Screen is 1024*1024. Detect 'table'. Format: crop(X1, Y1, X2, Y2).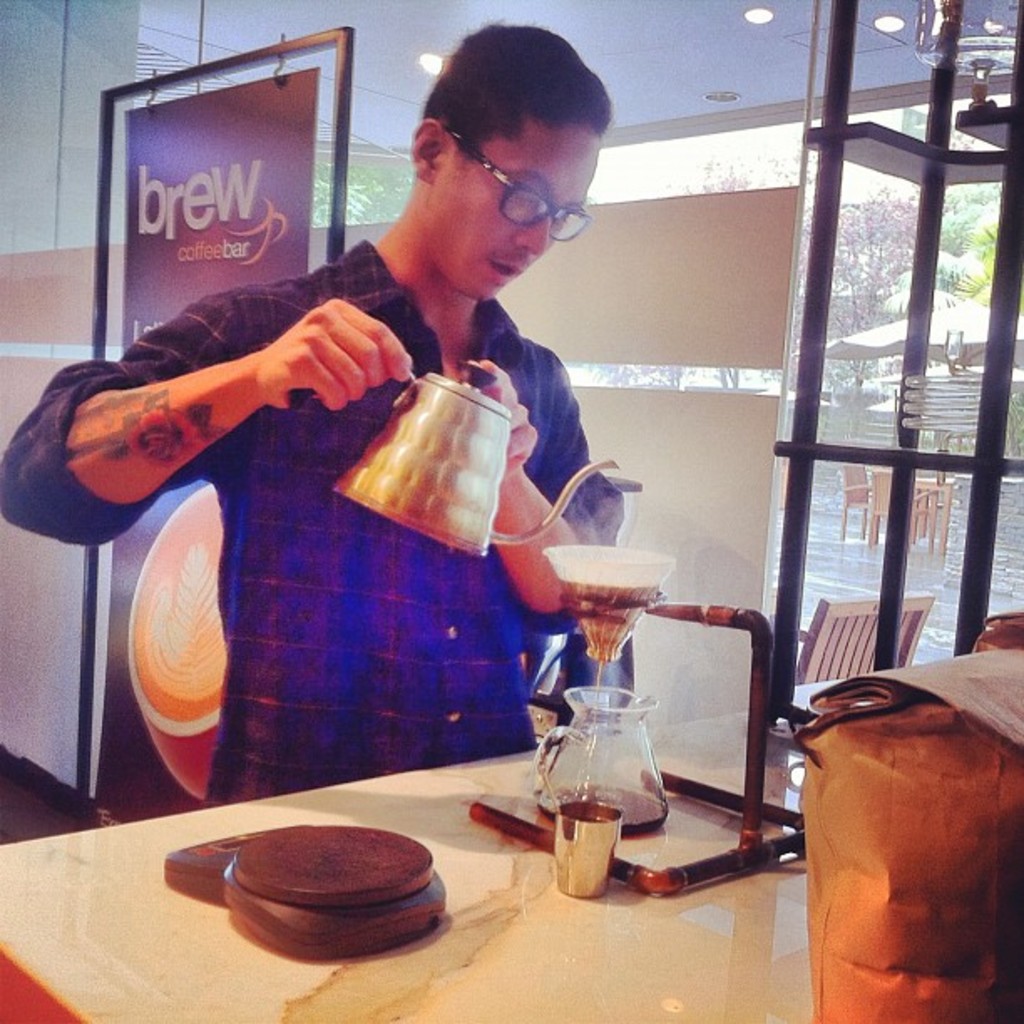
crop(107, 684, 840, 1009).
